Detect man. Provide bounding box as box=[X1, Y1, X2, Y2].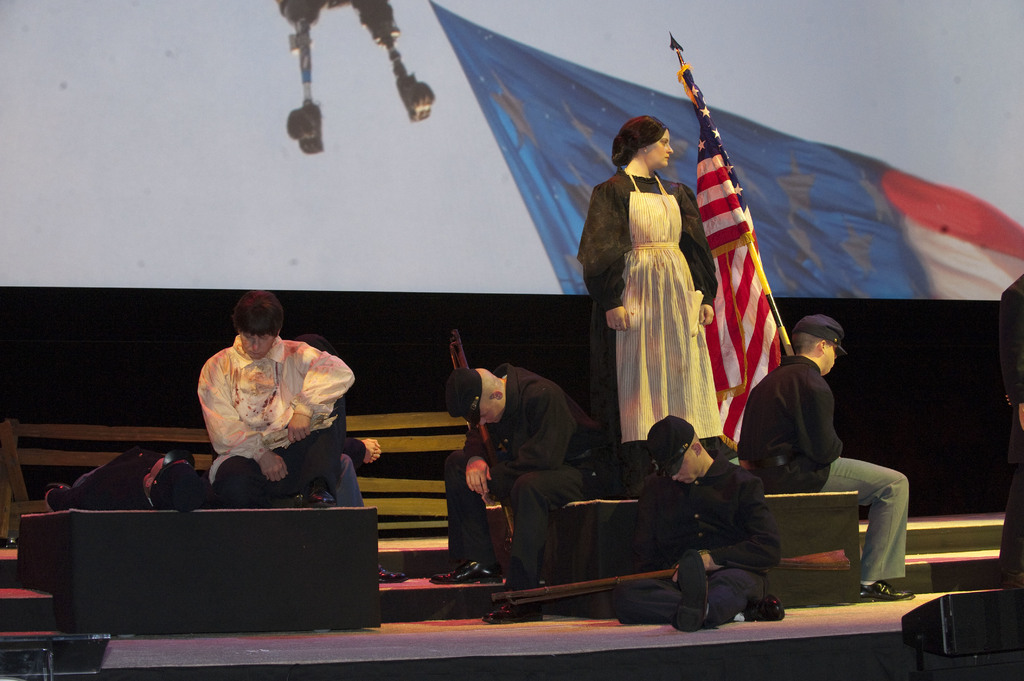
box=[737, 313, 915, 602].
